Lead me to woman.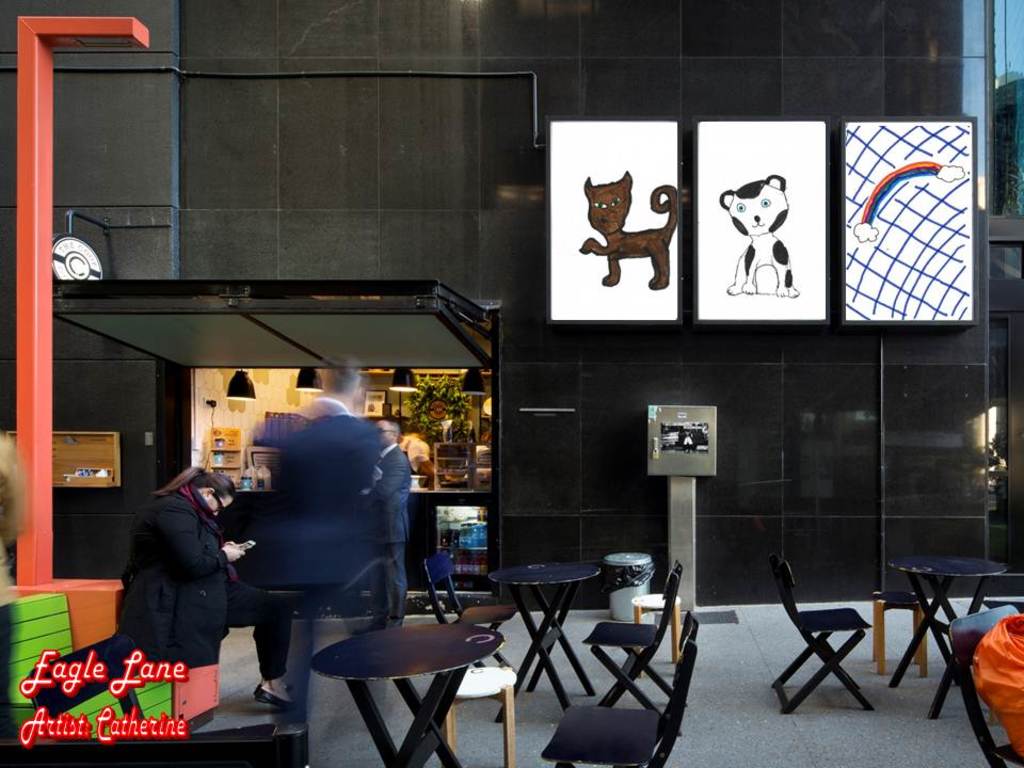
Lead to rect(90, 439, 256, 725).
